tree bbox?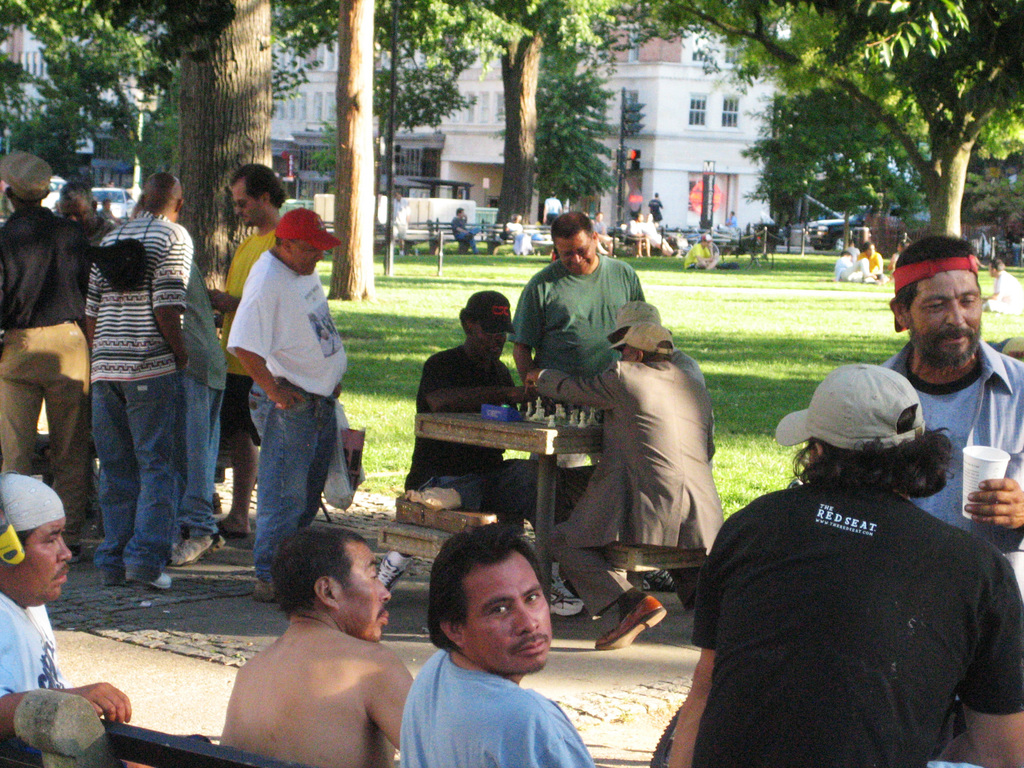
detection(495, 36, 617, 224)
